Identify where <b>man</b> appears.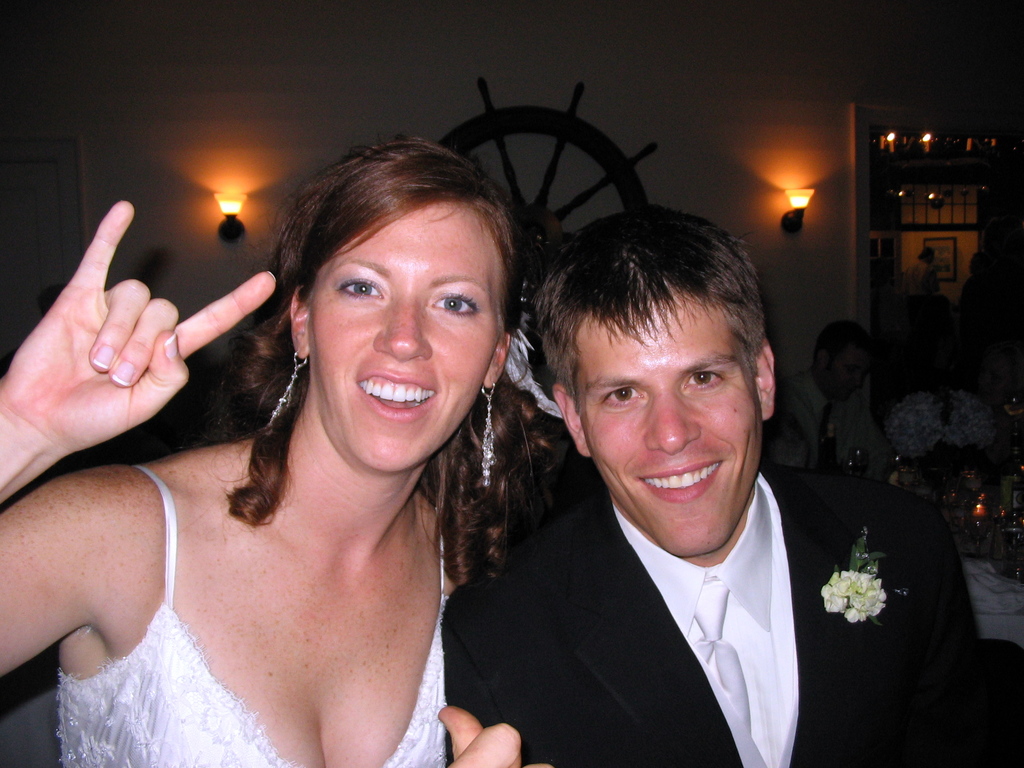
Appears at select_region(774, 342, 884, 479).
